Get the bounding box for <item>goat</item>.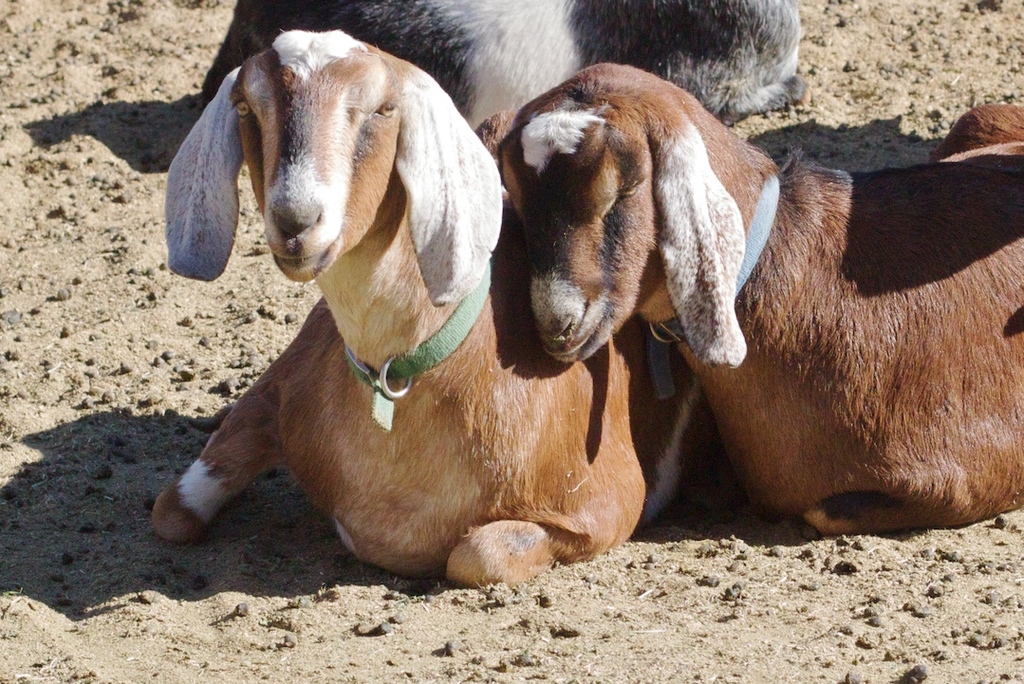
x1=479, y1=62, x2=1023, y2=535.
